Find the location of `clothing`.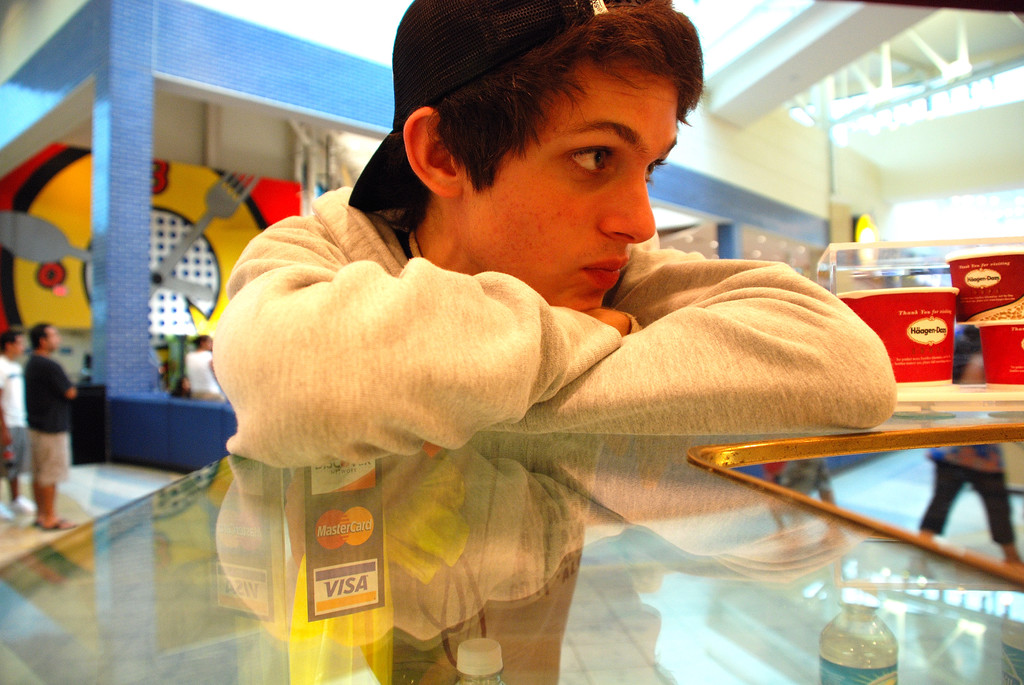
Location: locate(208, 181, 904, 451).
